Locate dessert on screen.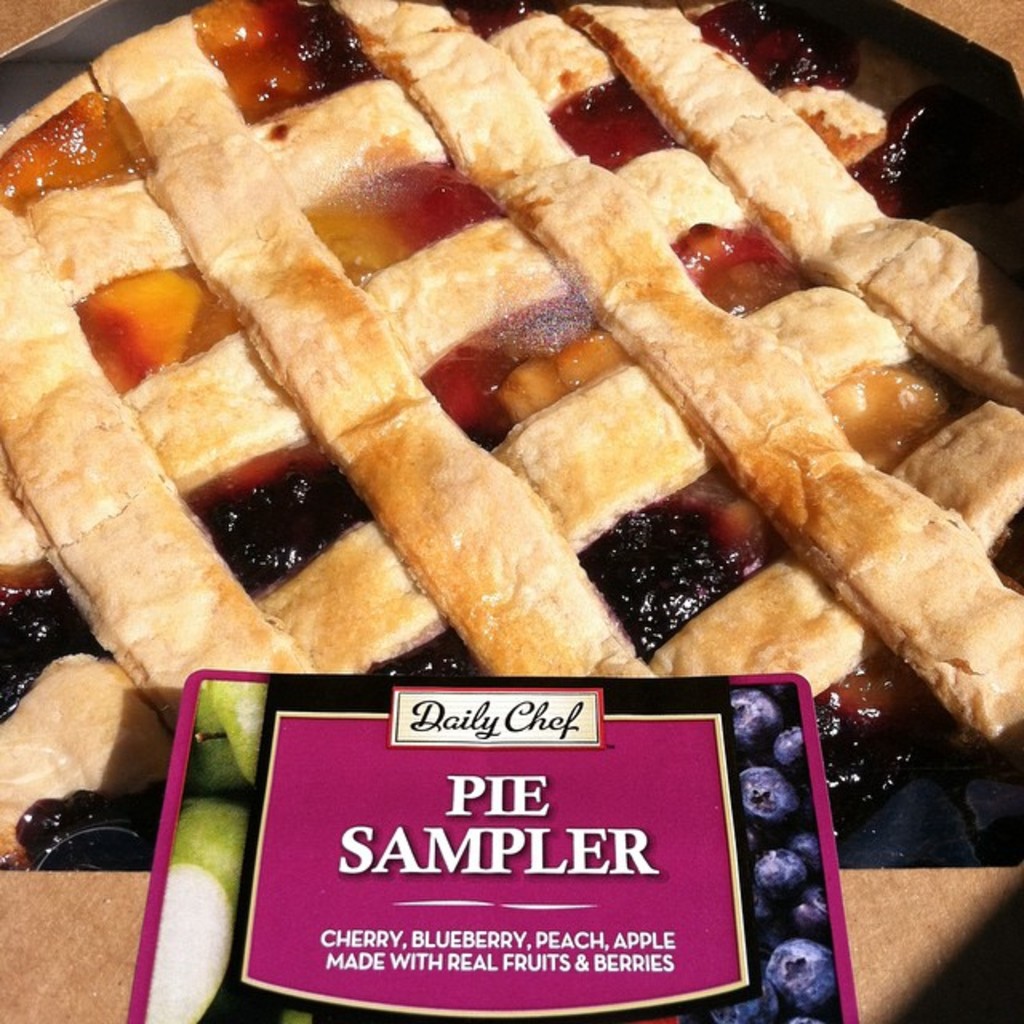
On screen at (left=395, top=19, right=560, bottom=165).
